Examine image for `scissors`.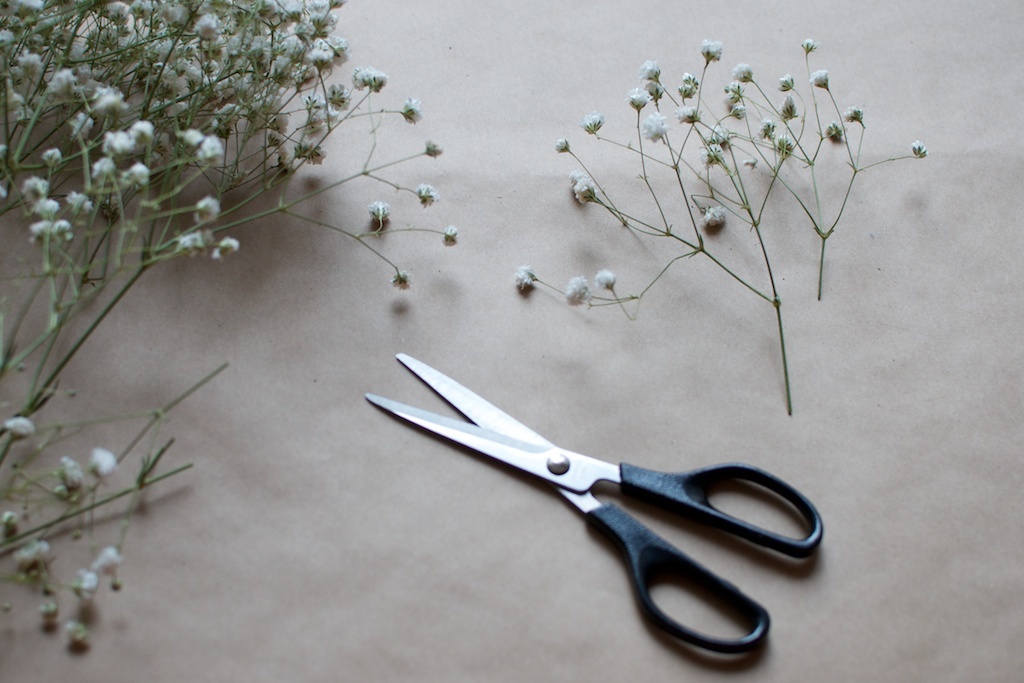
Examination result: region(364, 342, 827, 659).
